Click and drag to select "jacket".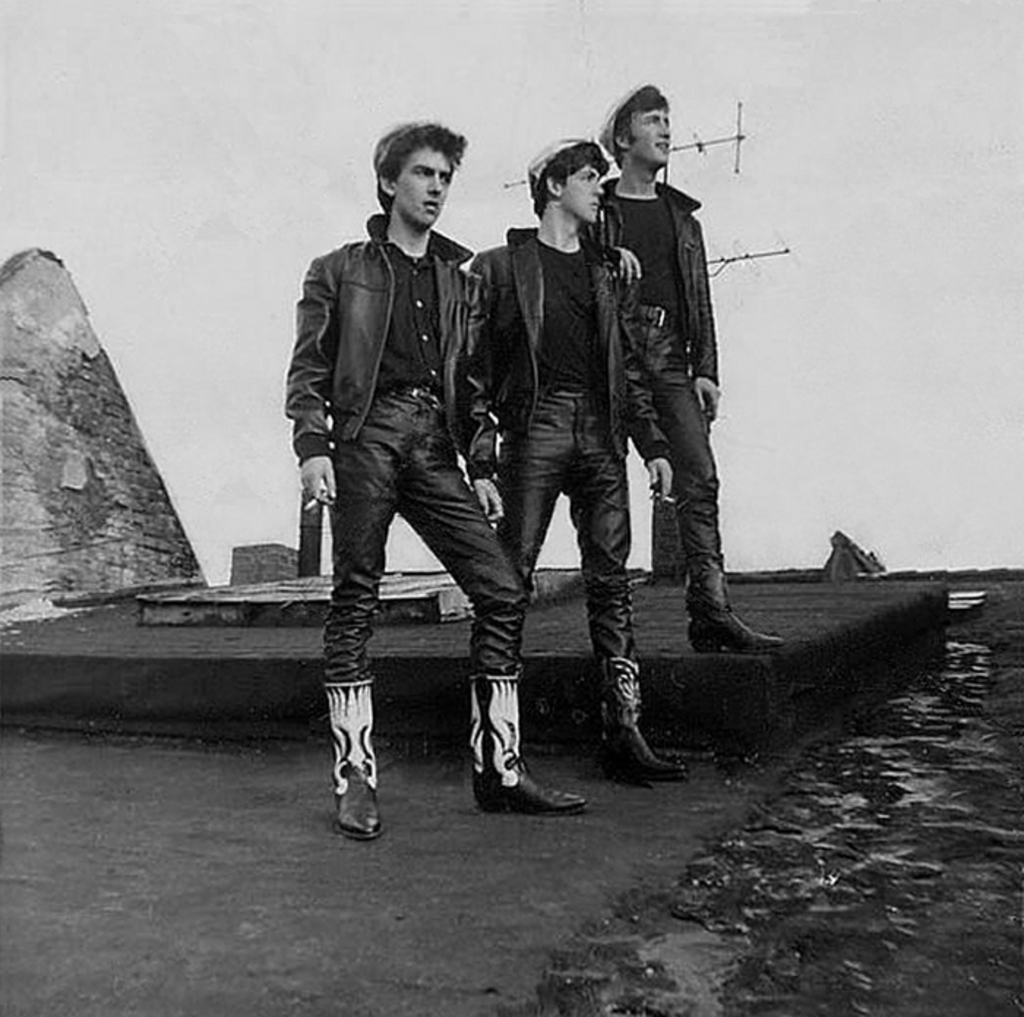
Selection: crop(604, 173, 729, 389).
